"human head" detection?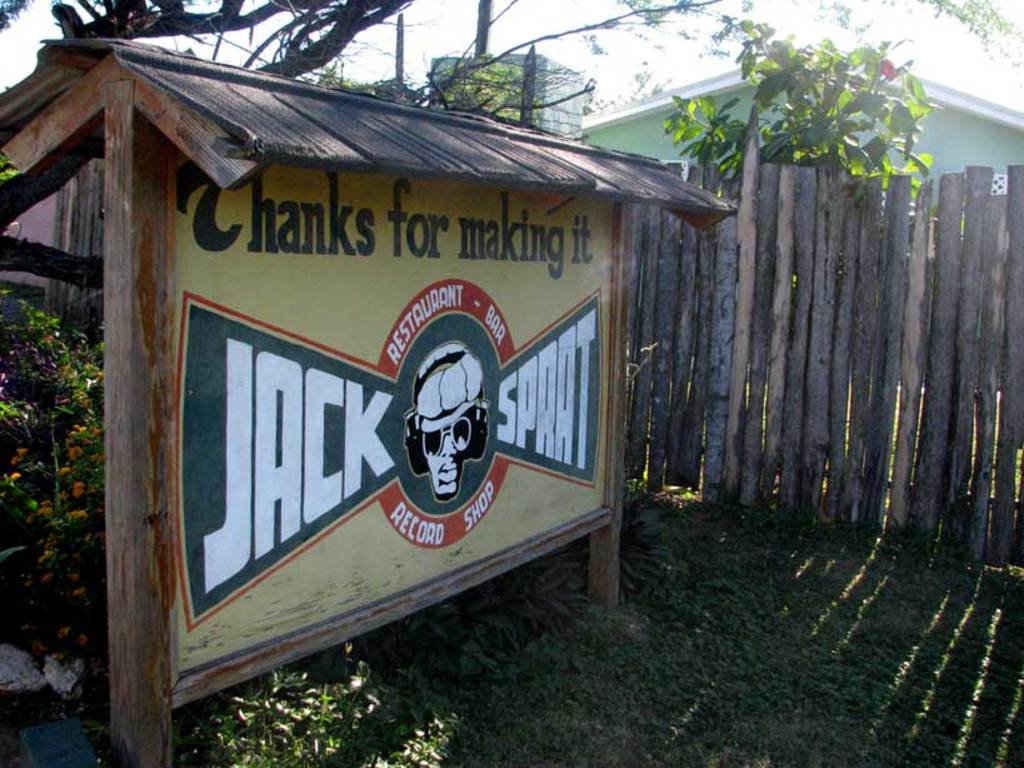
{"x1": 423, "y1": 410, "x2": 474, "y2": 493}
